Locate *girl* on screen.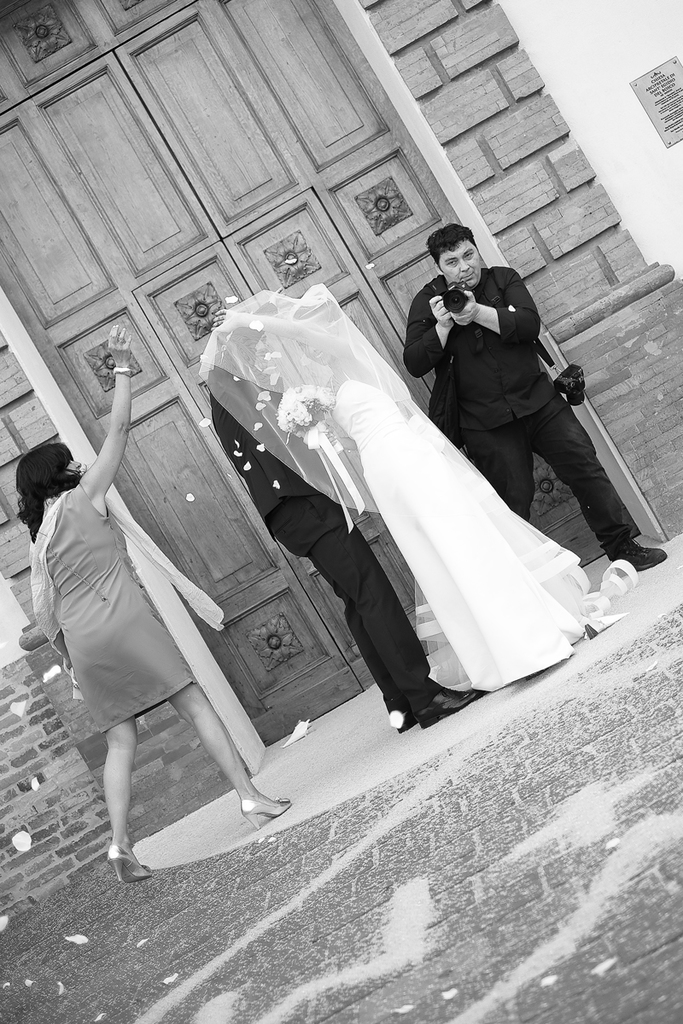
On screen at <region>195, 282, 603, 701</region>.
